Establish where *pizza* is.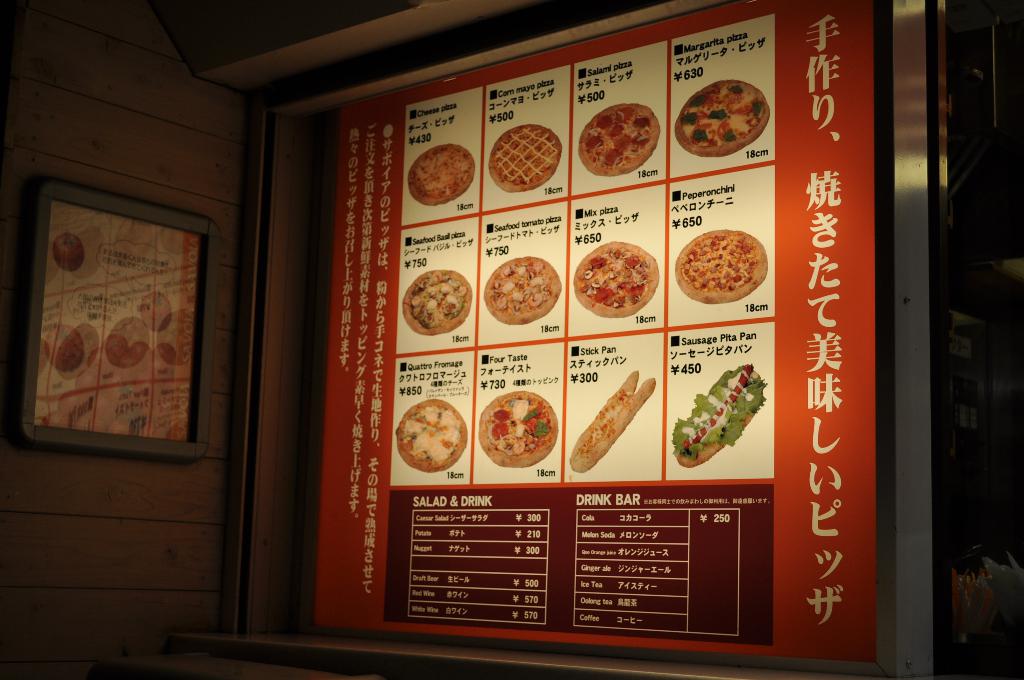
Established at [left=673, top=227, right=769, bottom=300].
